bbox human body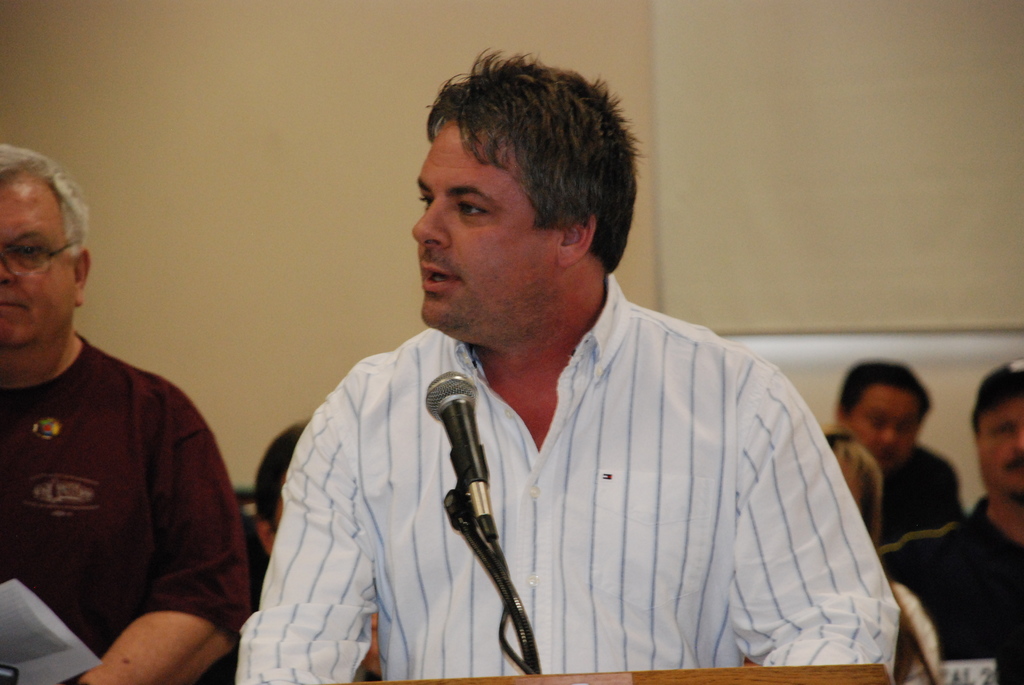
select_region(0, 143, 252, 684)
